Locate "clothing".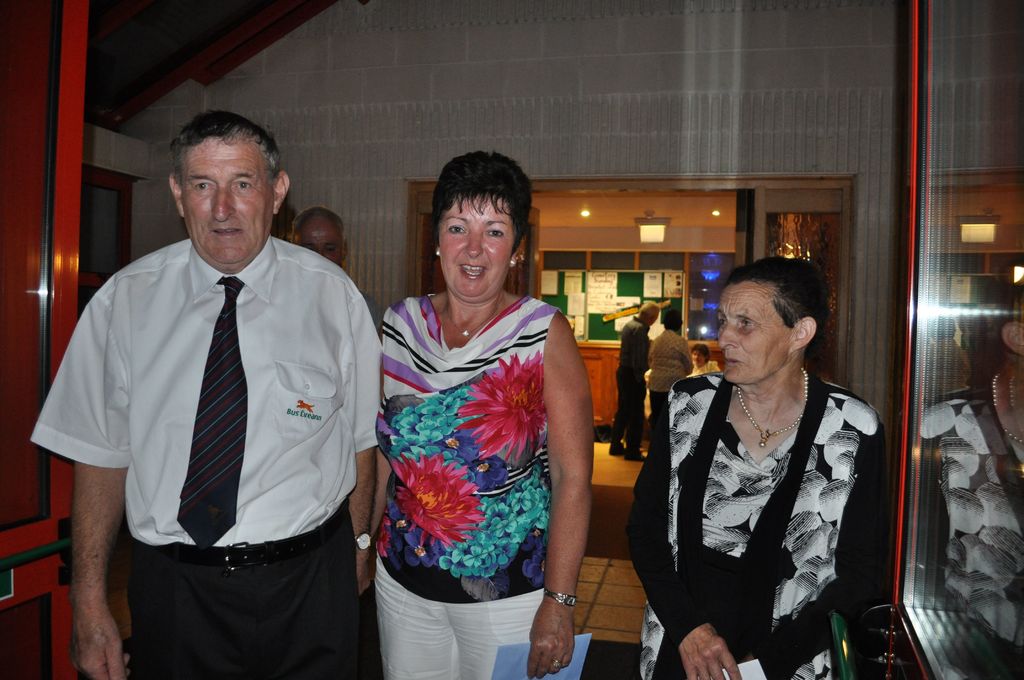
Bounding box: rect(25, 228, 379, 679).
